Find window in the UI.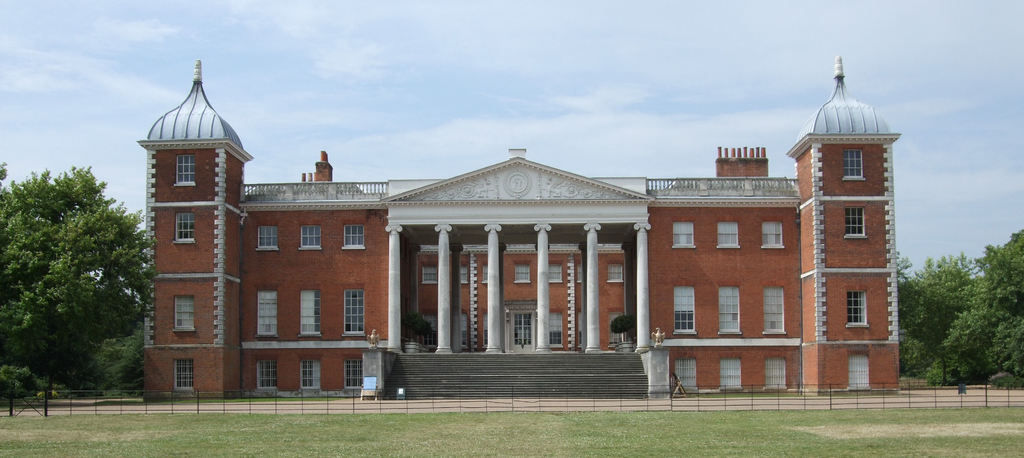
UI element at detection(673, 221, 696, 246).
